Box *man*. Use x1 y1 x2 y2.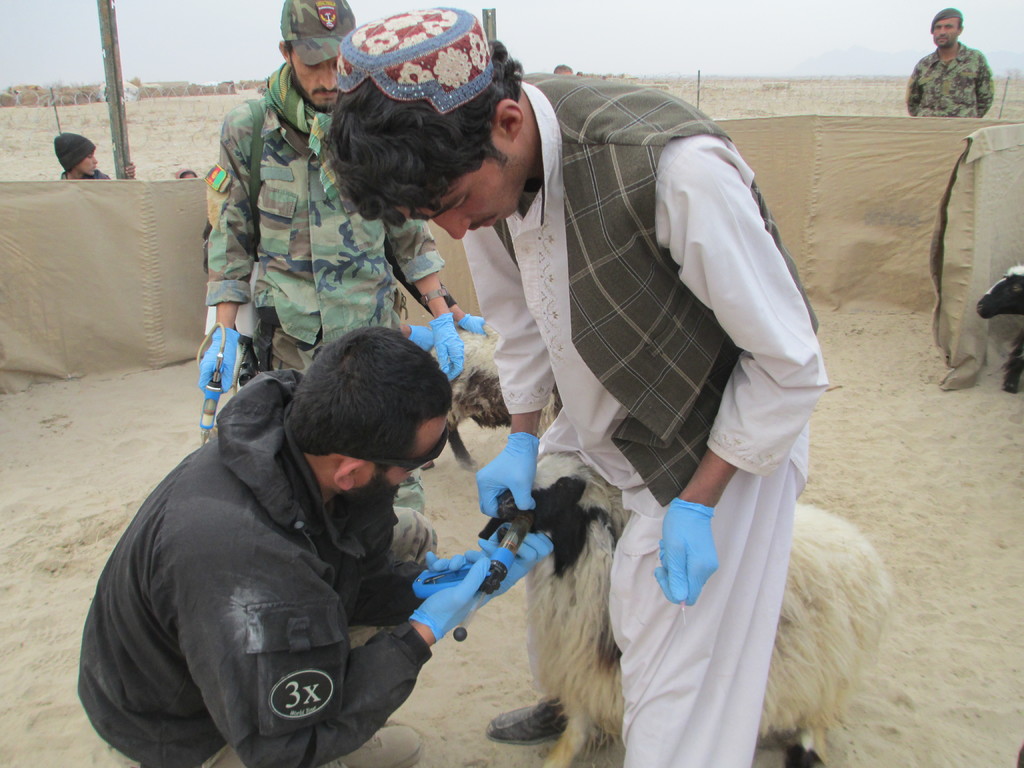
362 63 874 725.
